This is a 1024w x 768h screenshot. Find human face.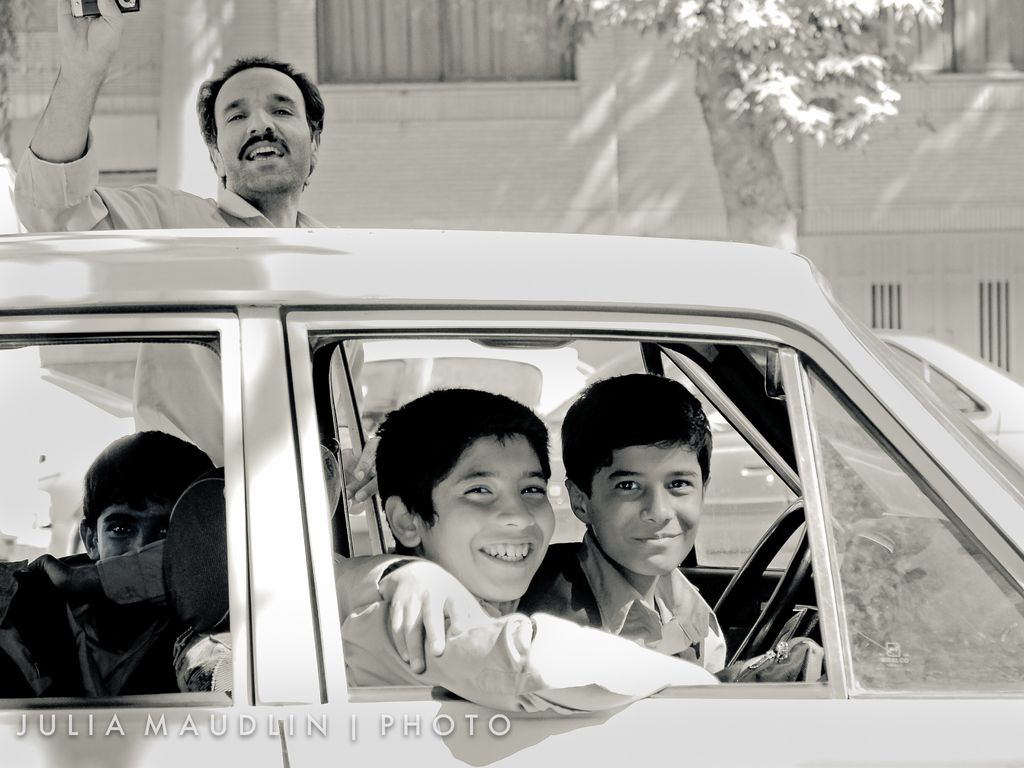
Bounding box: bbox(582, 444, 705, 578).
